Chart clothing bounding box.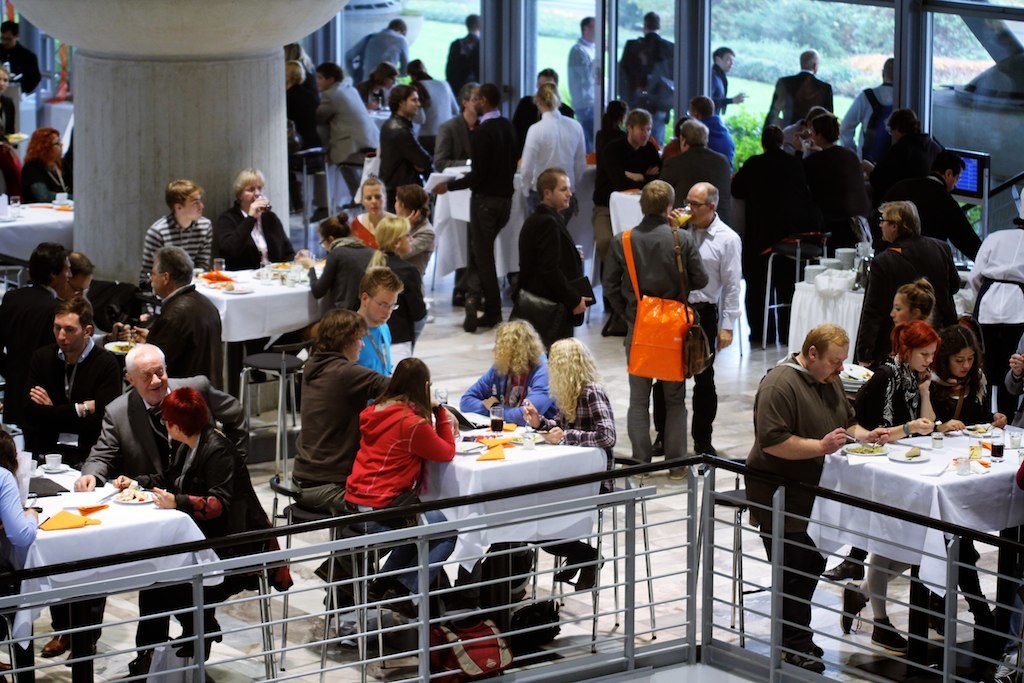
Charted: x1=462 y1=347 x2=555 y2=428.
